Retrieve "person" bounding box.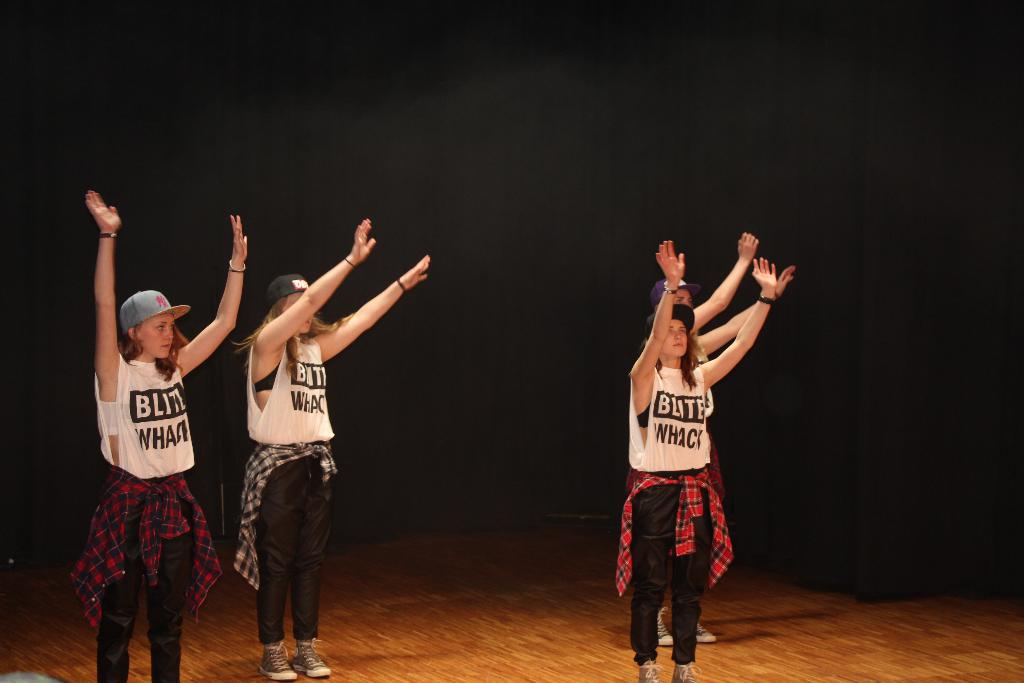
Bounding box: 68/187/252/682.
